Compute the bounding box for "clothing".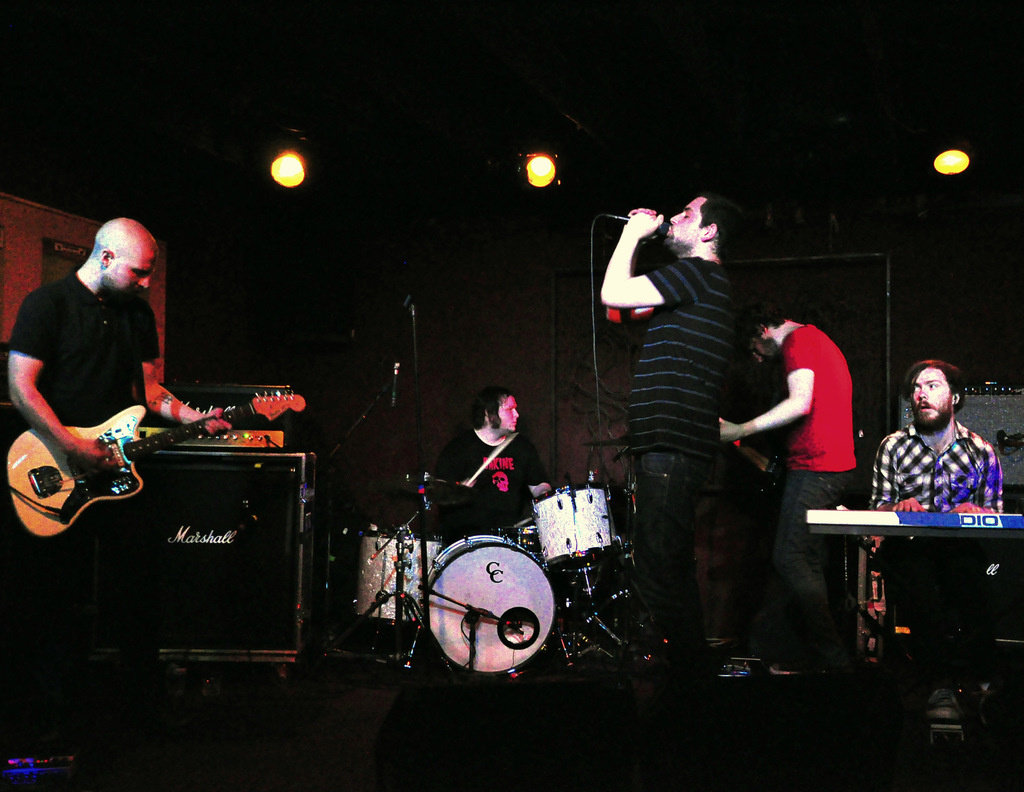
Rect(785, 325, 863, 636).
